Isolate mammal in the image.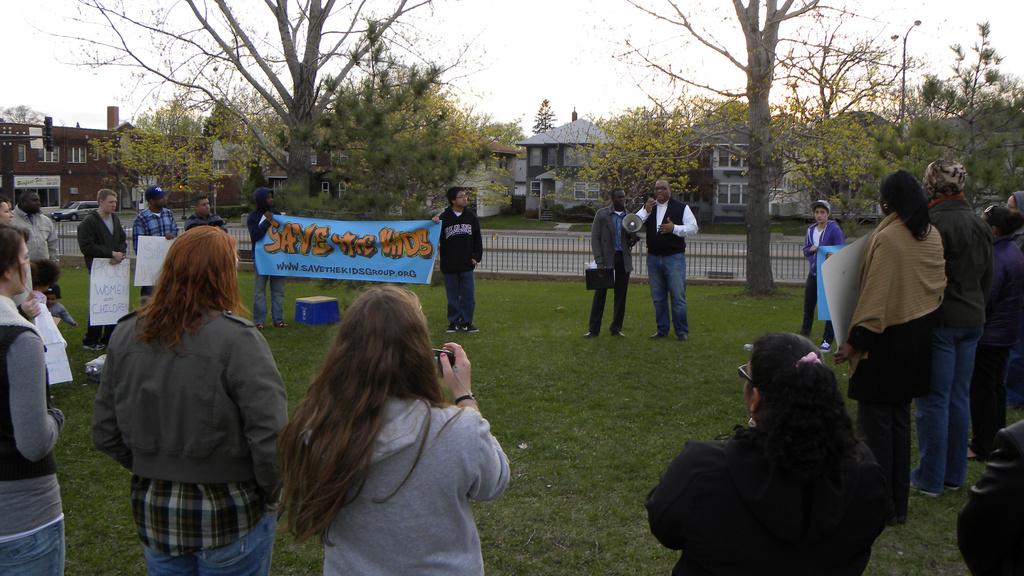
Isolated region: detection(31, 262, 63, 305).
